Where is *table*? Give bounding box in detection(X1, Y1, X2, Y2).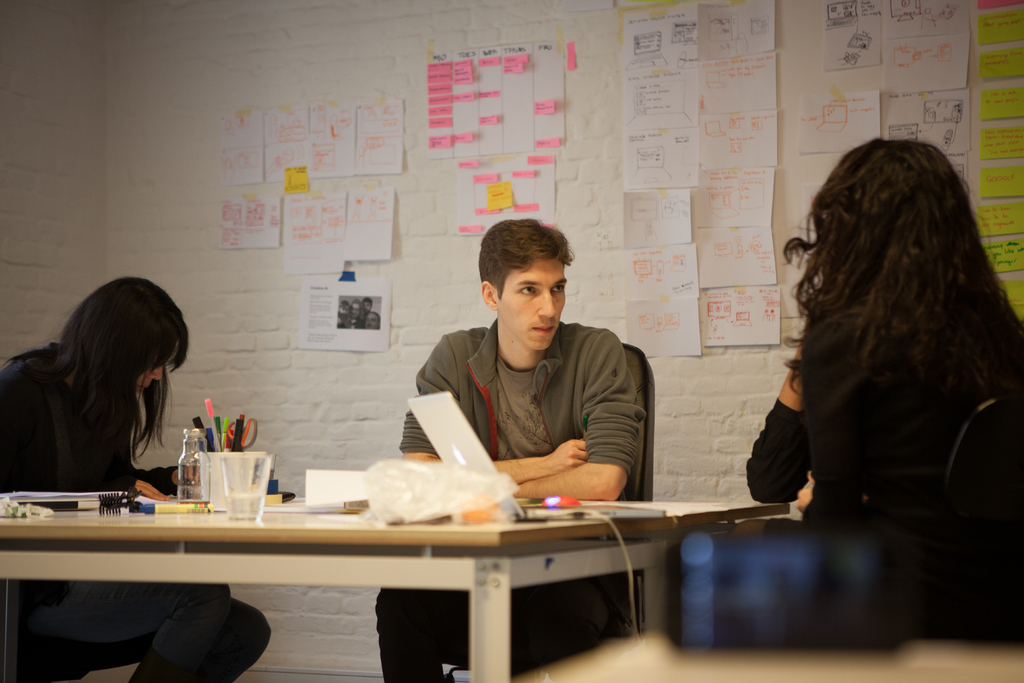
detection(0, 472, 758, 675).
